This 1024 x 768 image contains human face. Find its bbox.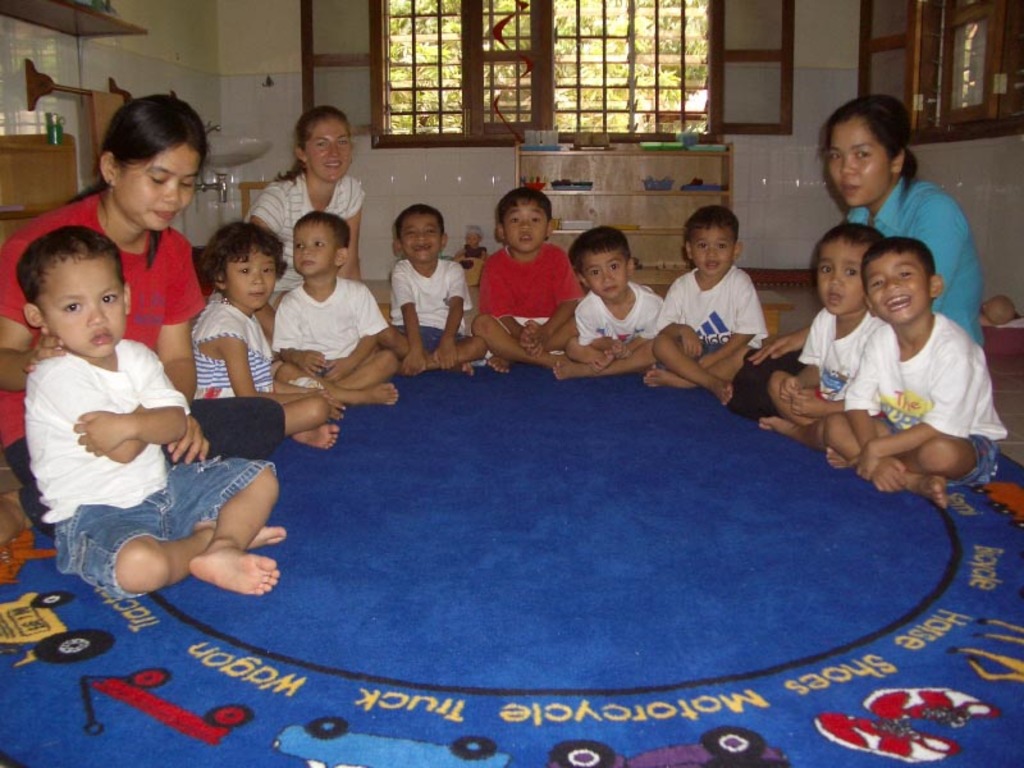
bbox(687, 225, 741, 273).
